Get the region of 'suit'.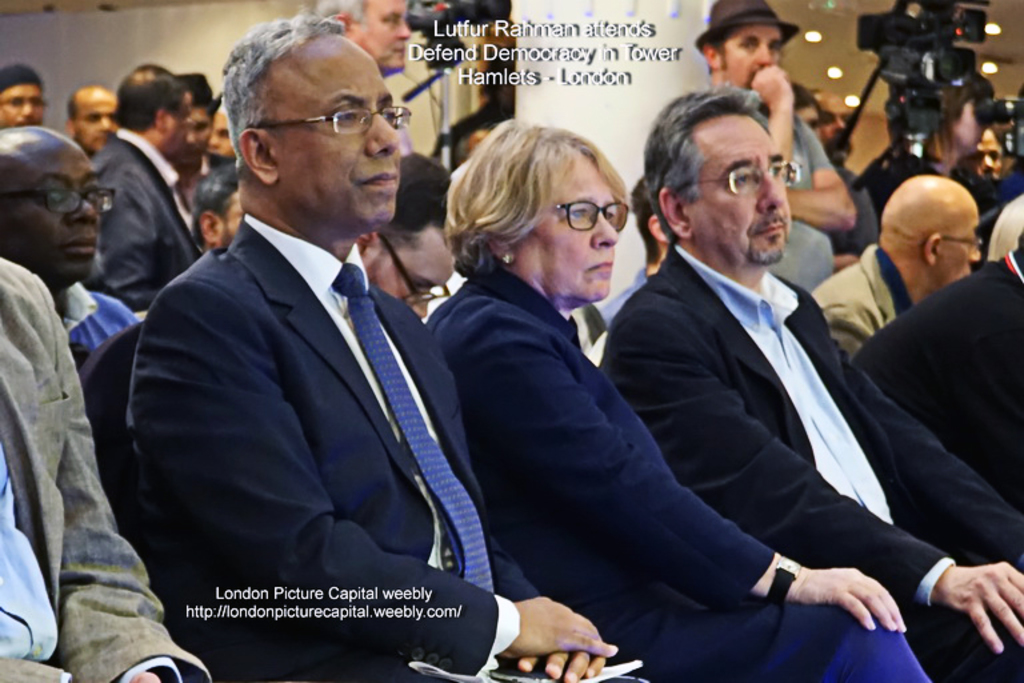
l=429, t=263, r=935, b=682.
